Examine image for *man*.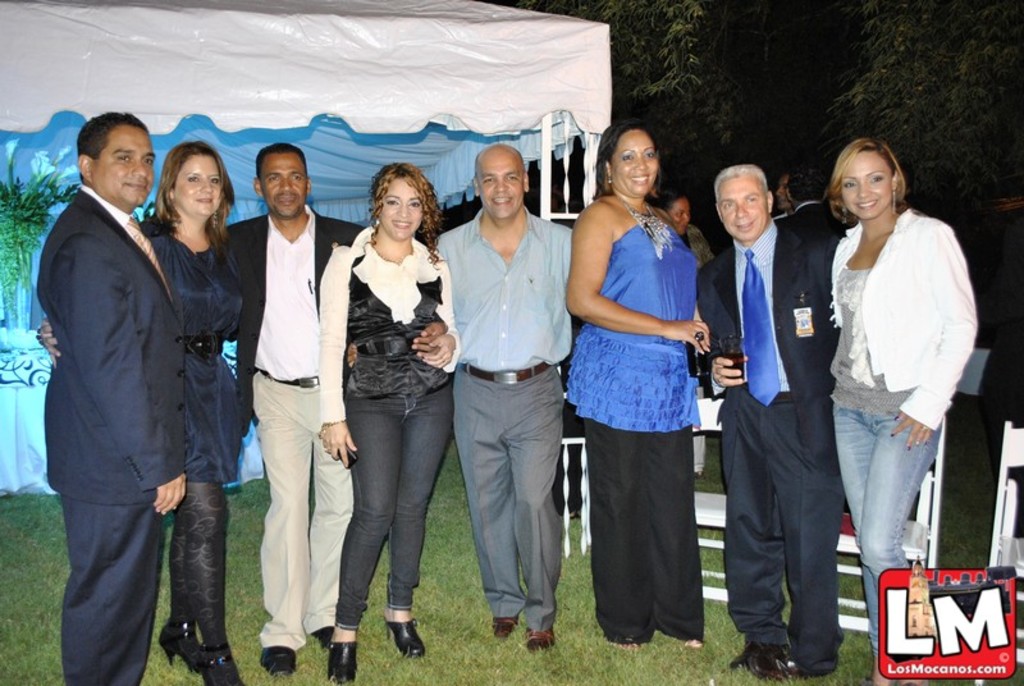
Examination result: (x1=691, y1=163, x2=844, y2=680).
